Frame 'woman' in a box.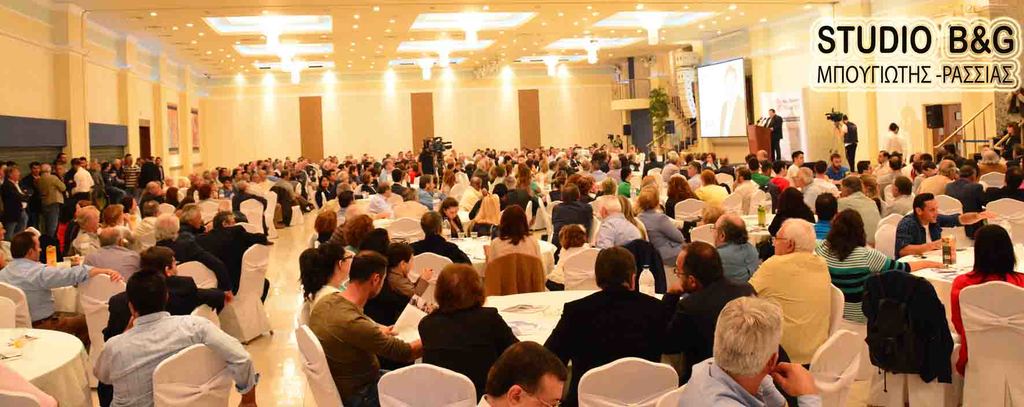
left=815, top=209, right=945, bottom=320.
